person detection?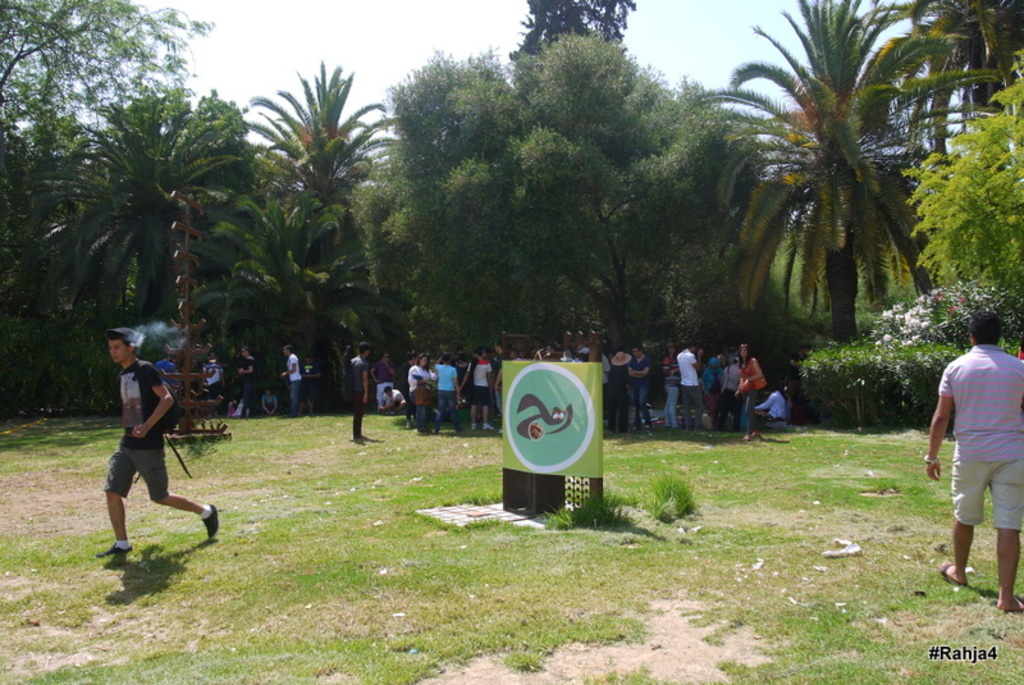
pyautogui.locateOnScreen(465, 347, 493, 431)
